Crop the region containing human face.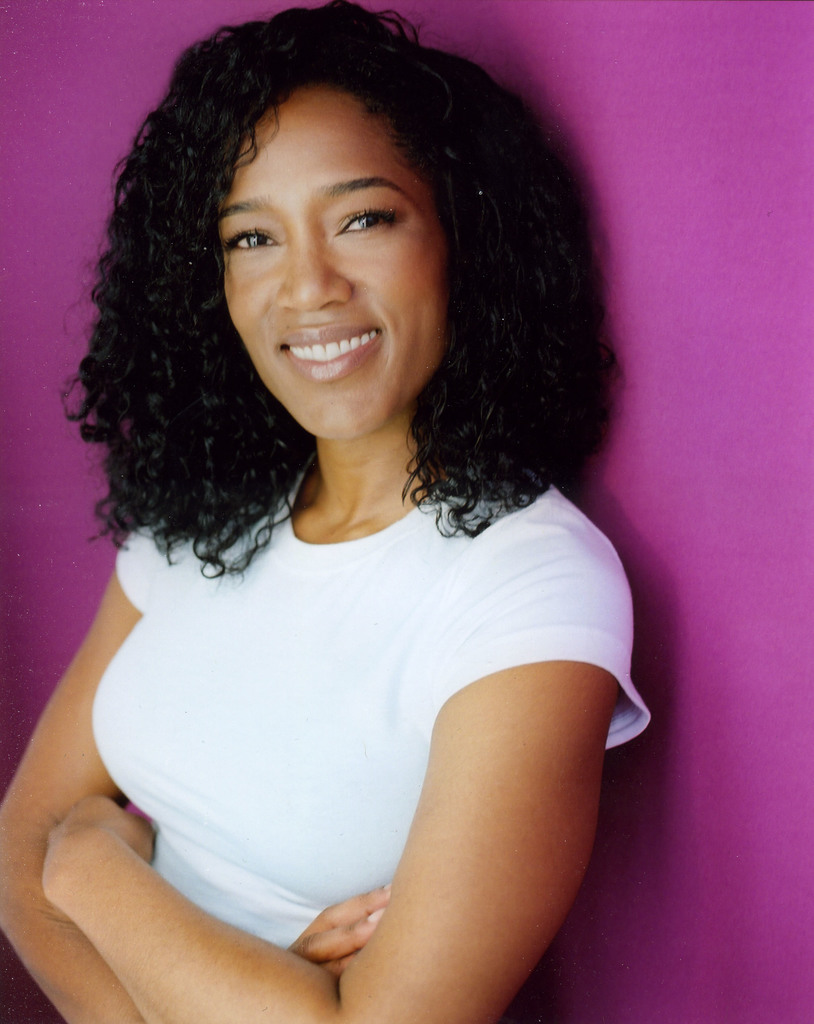
Crop region: <bbox>219, 73, 446, 445</bbox>.
